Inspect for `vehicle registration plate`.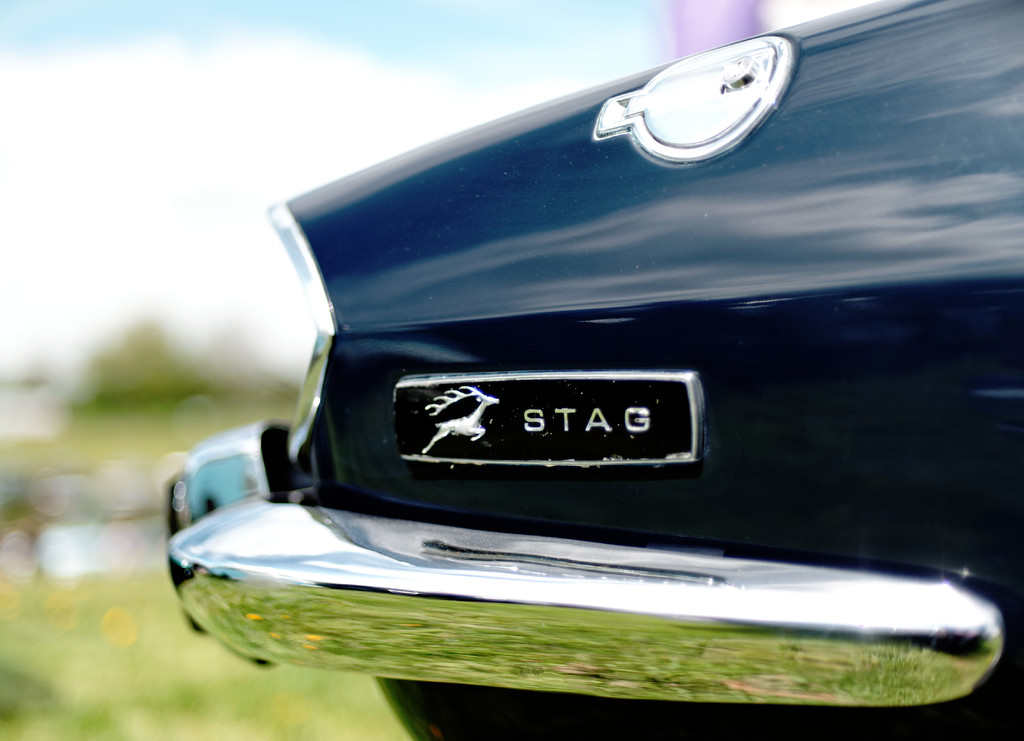
Inspection: 467/379/698/489.
